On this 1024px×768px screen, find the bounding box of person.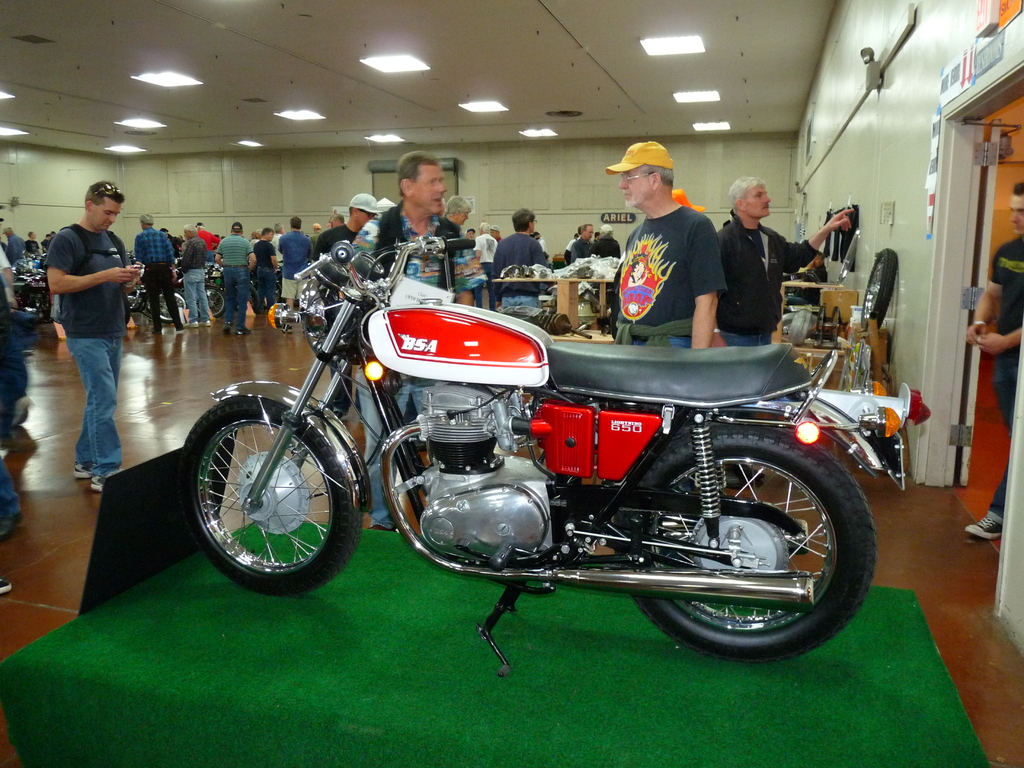
Bounding box: <box>310,190,388,420</box>.
